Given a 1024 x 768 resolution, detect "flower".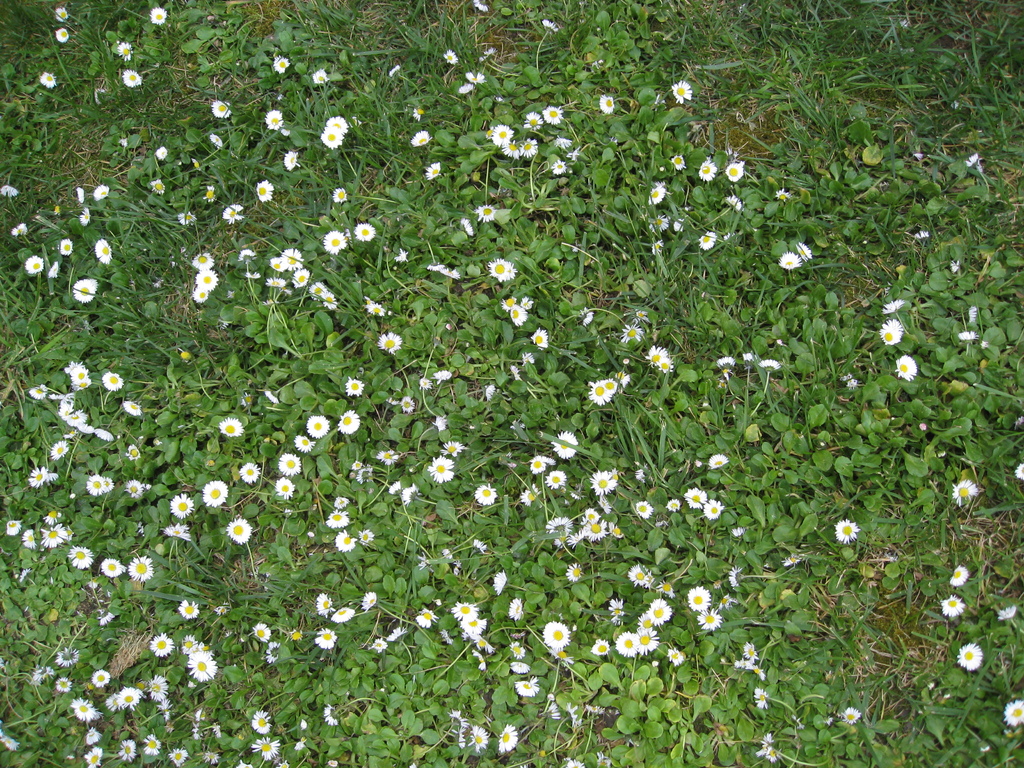
[144, 674, 171, 704].
